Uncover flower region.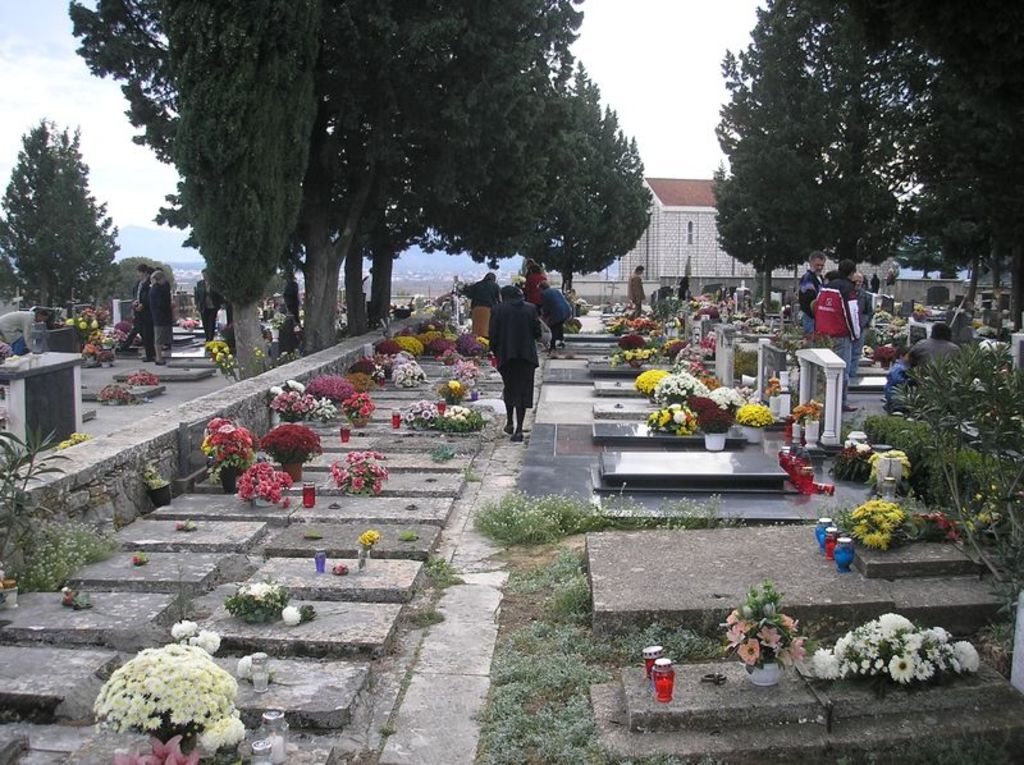
Uncovered: box(722, 622, 809, 664).
